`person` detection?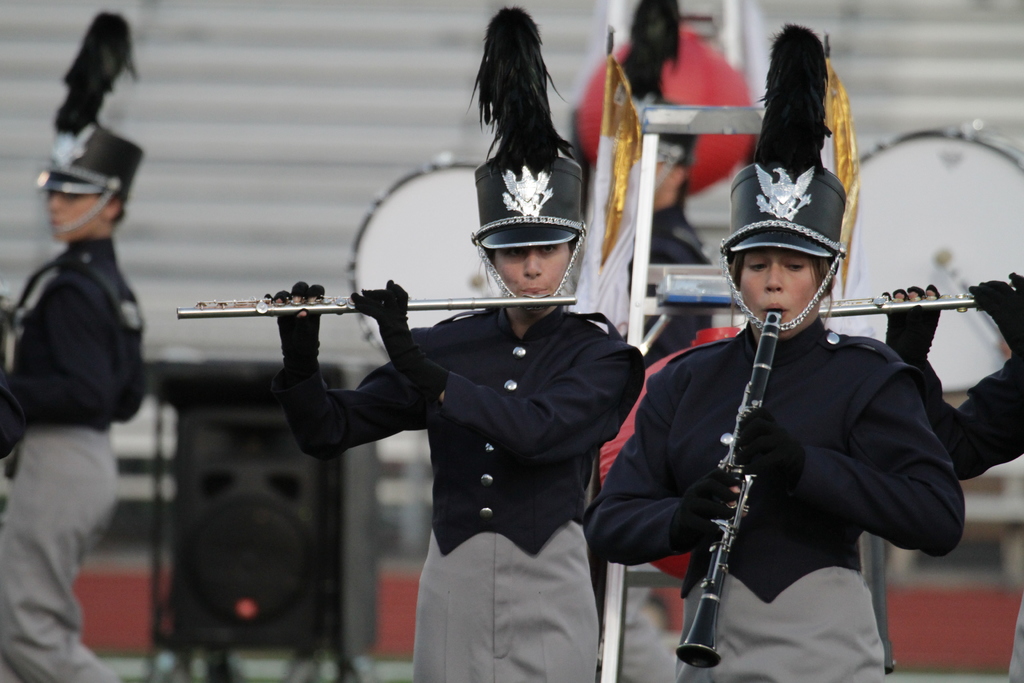
x1=9, y1=69, x2=165, y2=682
